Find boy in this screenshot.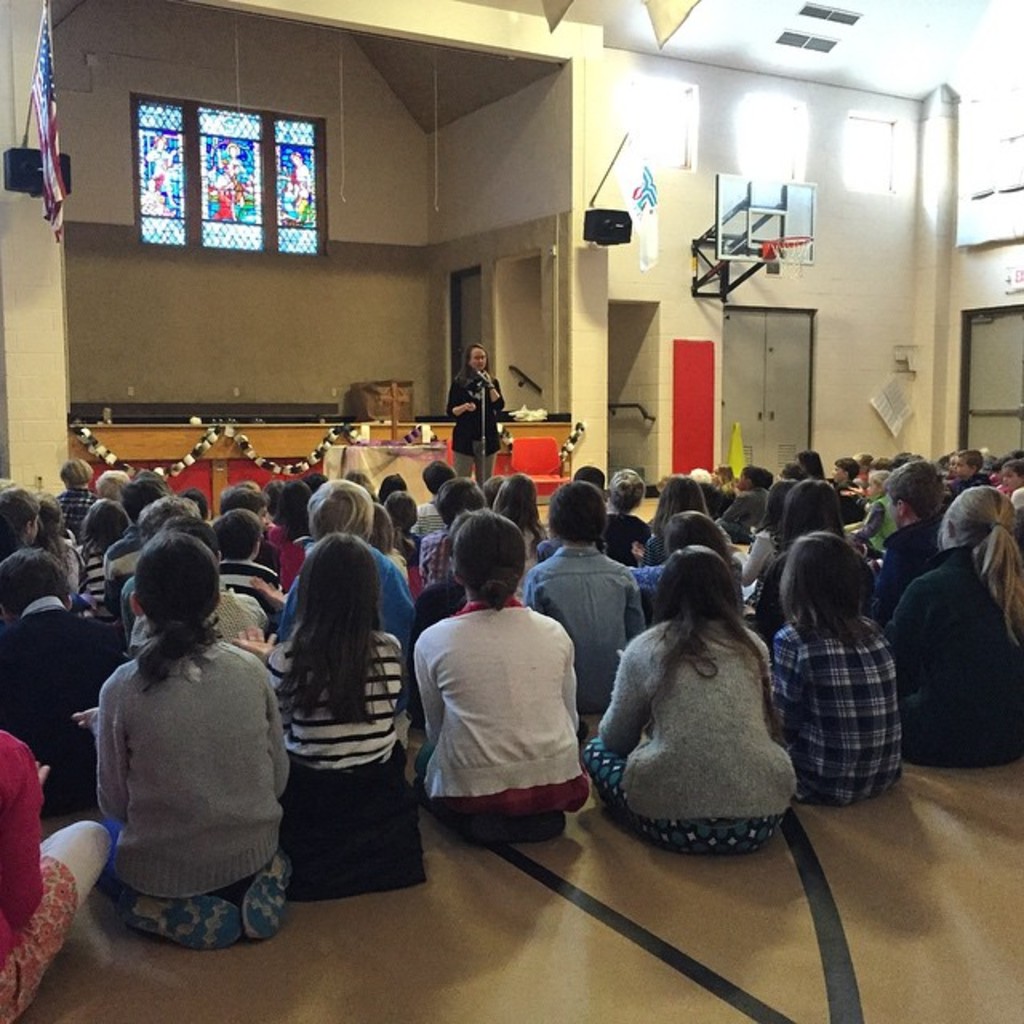
The bounding box for boy is 0 475 42 558.
